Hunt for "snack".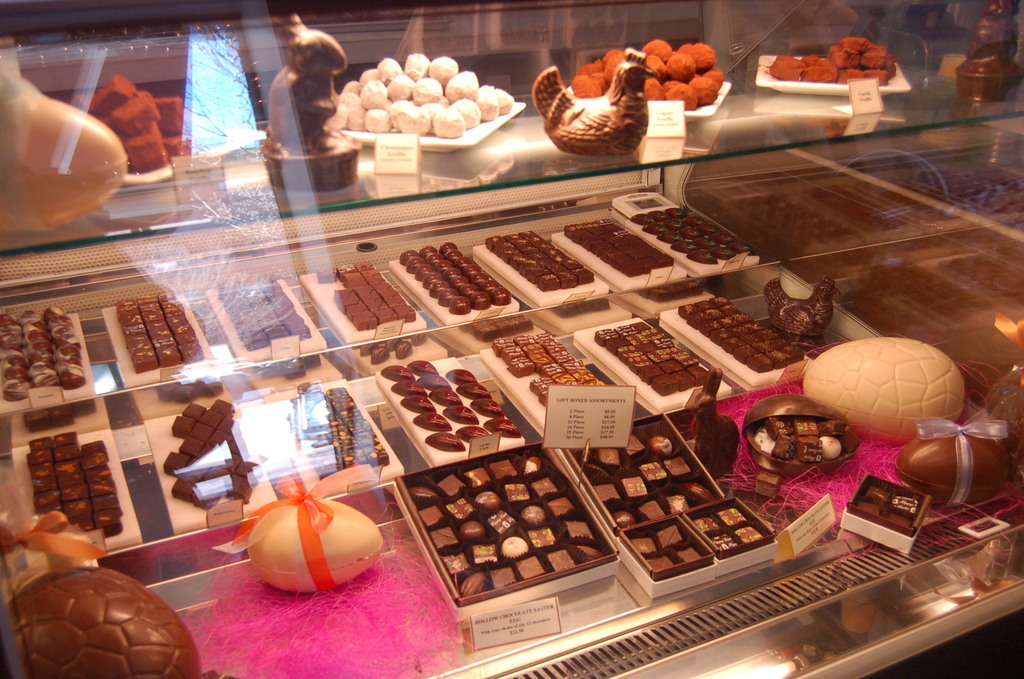
Hunted down at pyautogui.locateOnScreen(196, 407, 226, 430).
